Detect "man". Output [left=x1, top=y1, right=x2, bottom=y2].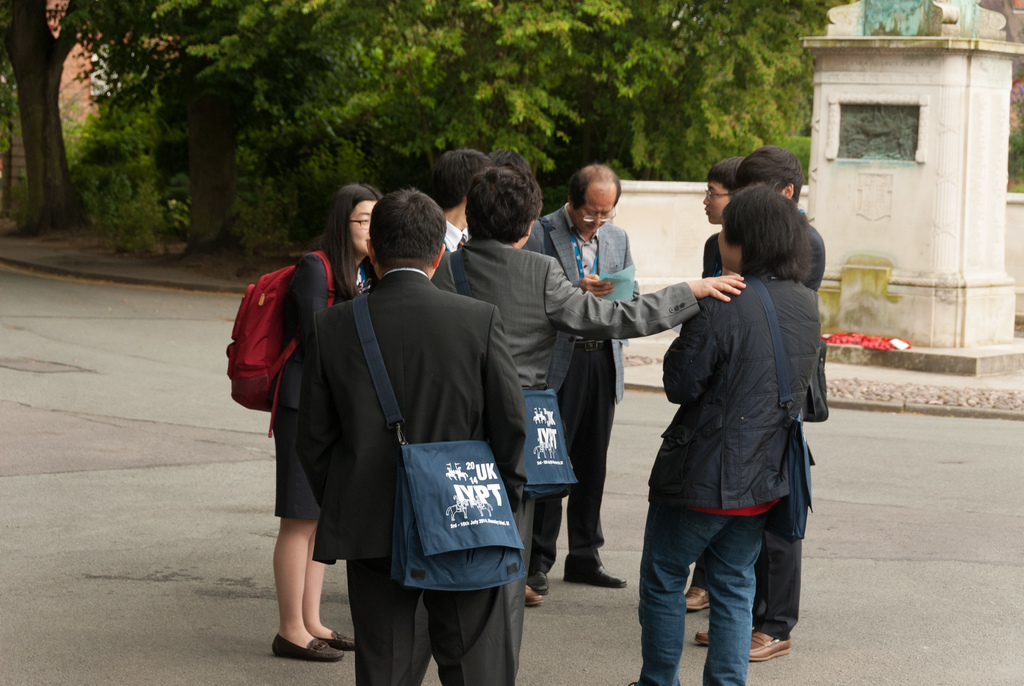
[left=524, top=168, right=644, bottom=589].
